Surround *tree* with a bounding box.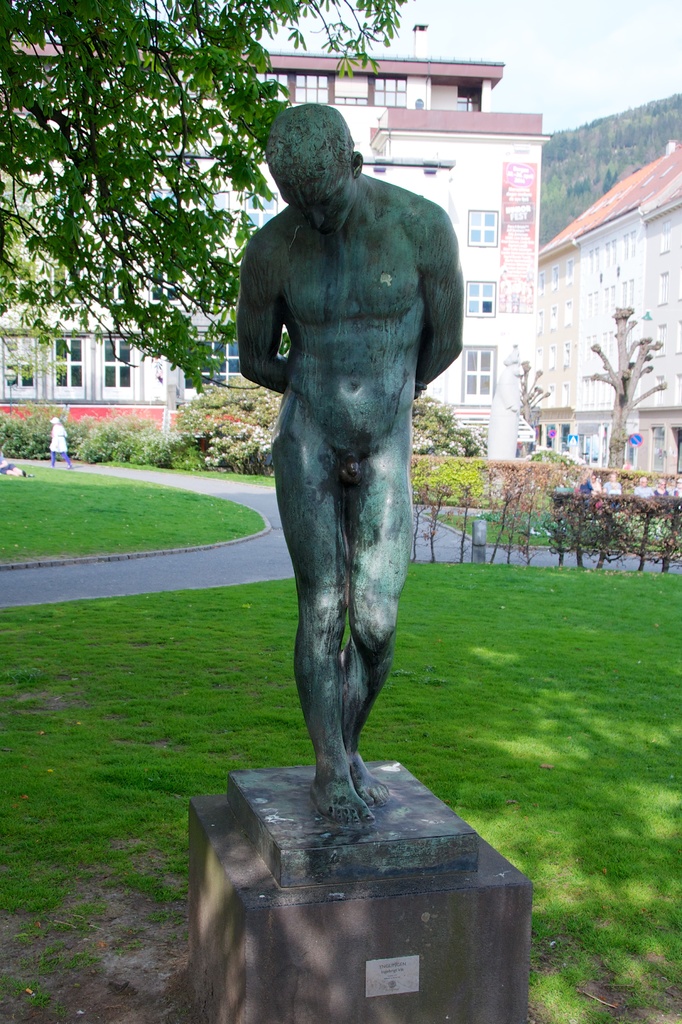
x1=506, y1=360, x2=544, y2=436.
